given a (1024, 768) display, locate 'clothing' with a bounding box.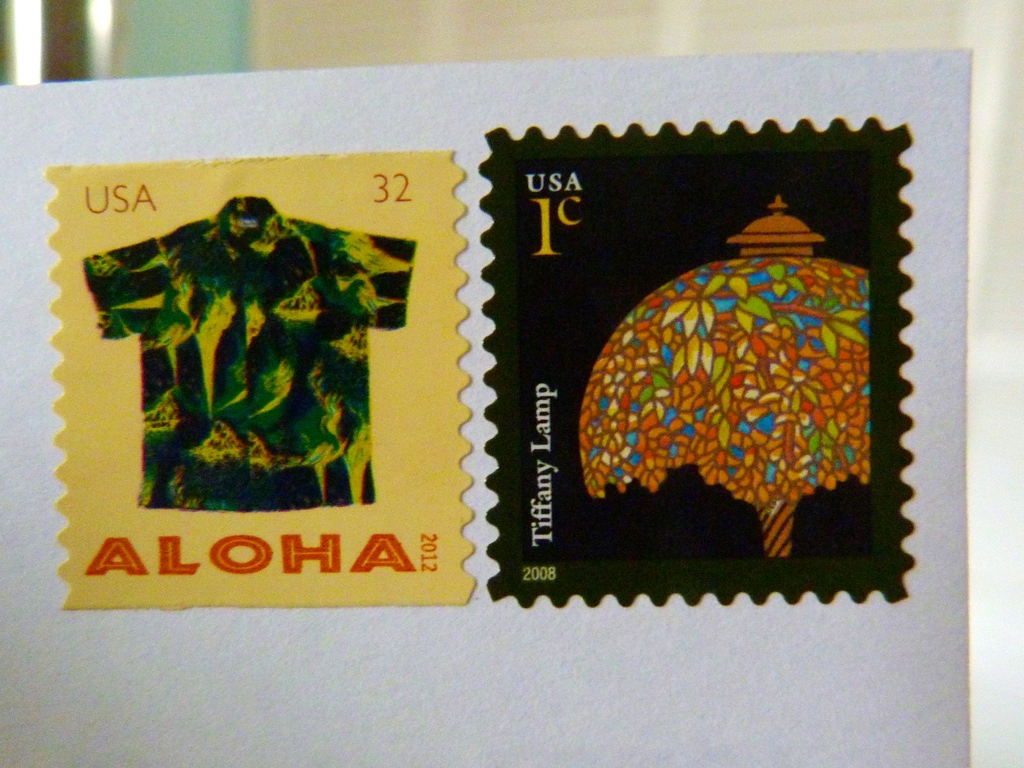
Located: {"left": 81, "top": 192, "right": 397, "bottom": 544}.
